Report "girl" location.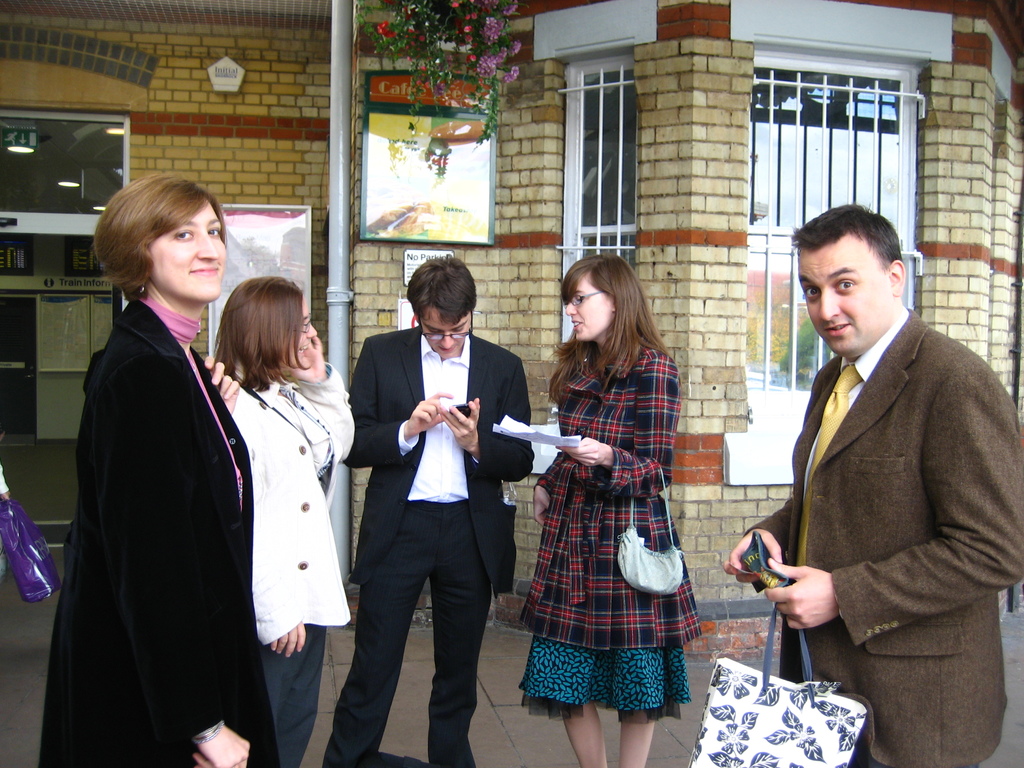
Report: box(35, 164, 292, 764).
